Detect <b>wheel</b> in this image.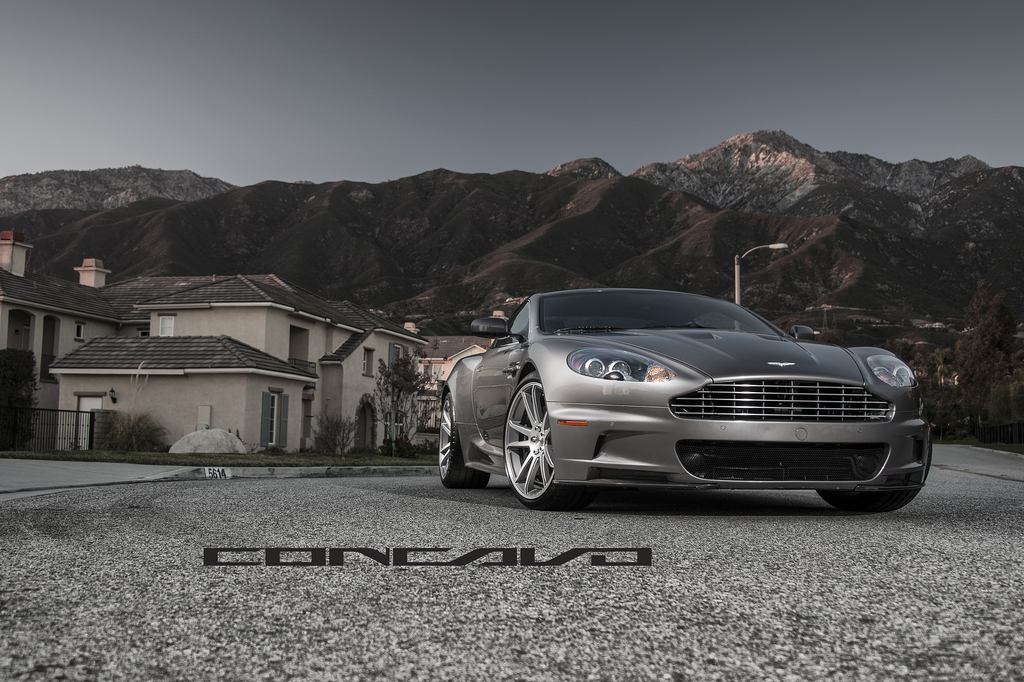
Detection: 818 442 934 516.
